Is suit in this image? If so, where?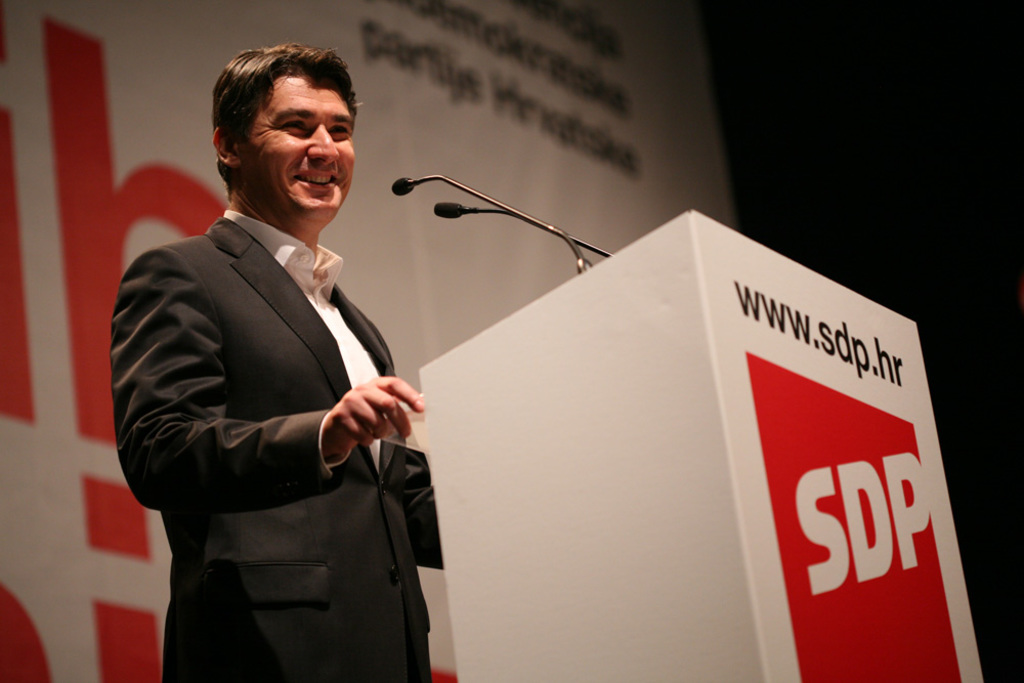
Yes, at [x1=151, y1=216, x2=452, y2=668].
